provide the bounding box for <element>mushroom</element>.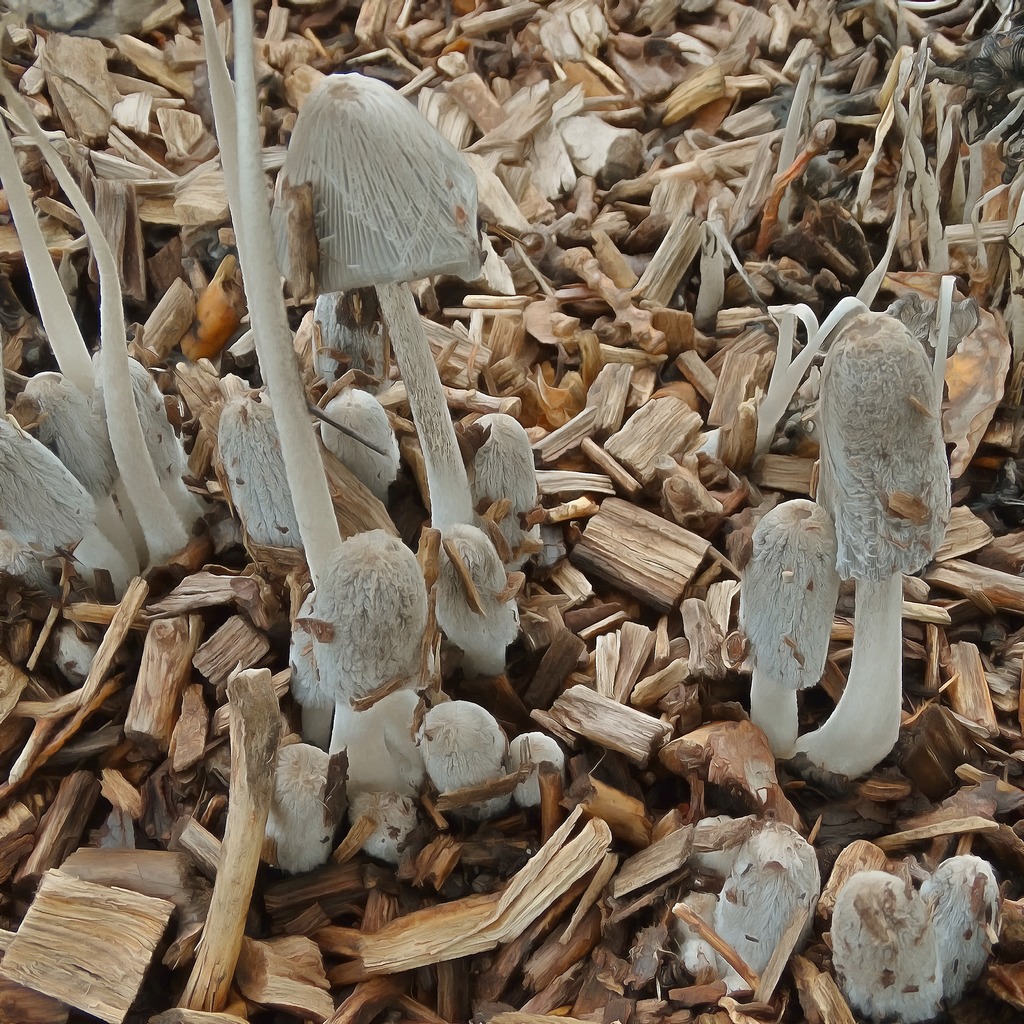
506, 734, 557, 803.
